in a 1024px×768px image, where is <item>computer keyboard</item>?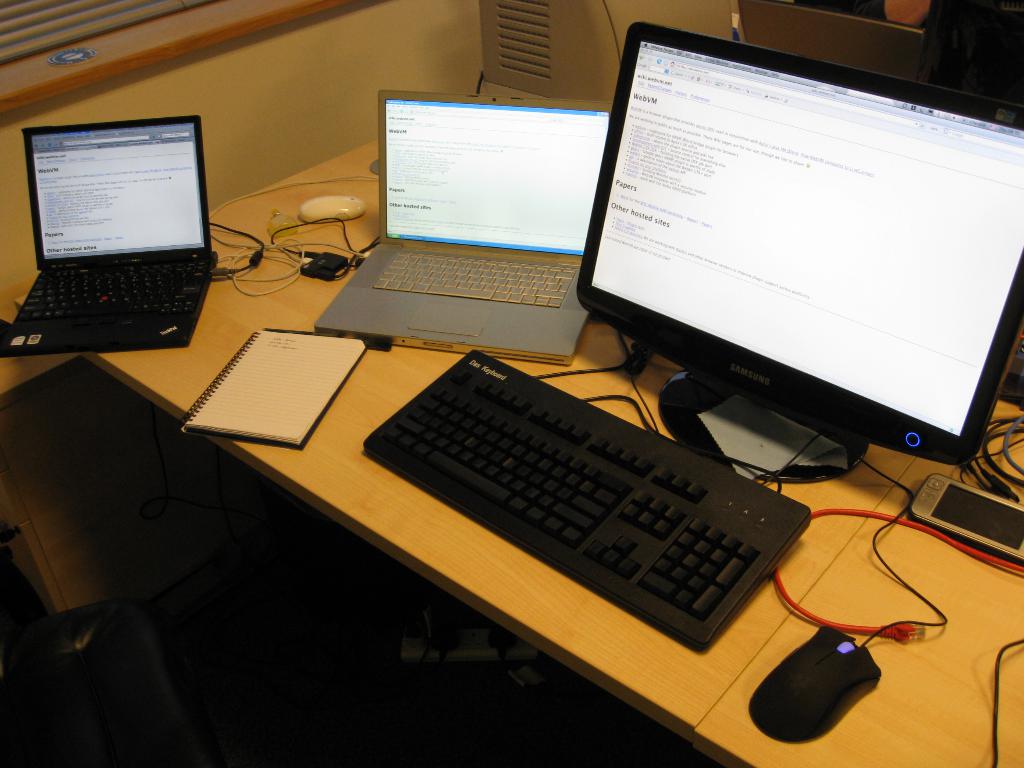
{"left": 13, "top": 260, "right": 206, "bottom": 321}.
